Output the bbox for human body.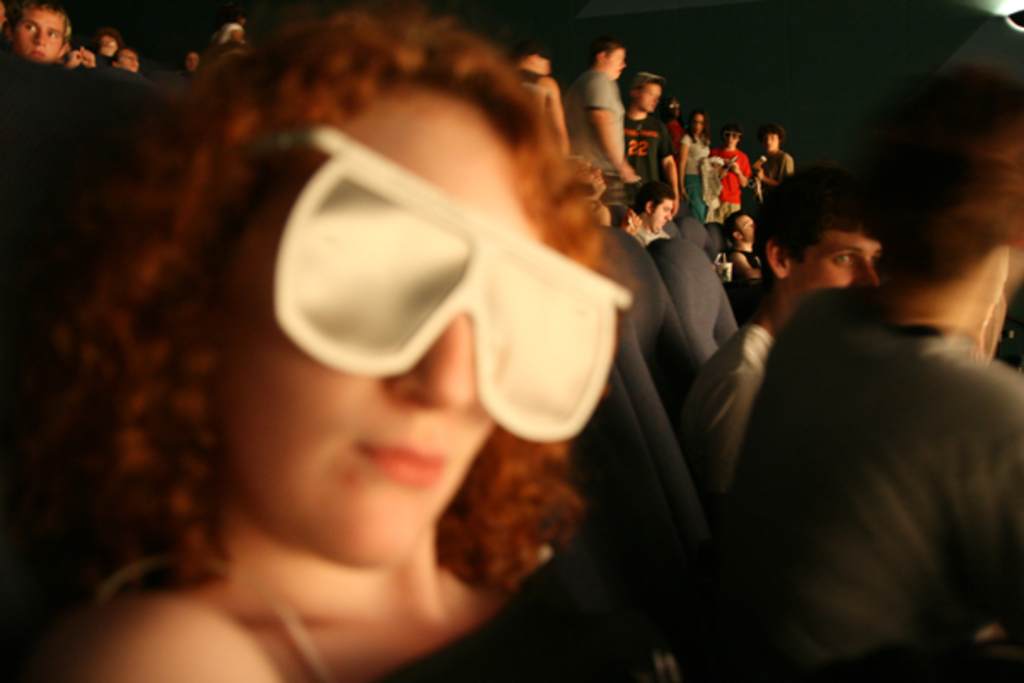
<bbox>14, 3, 65, 55</bbox>.
